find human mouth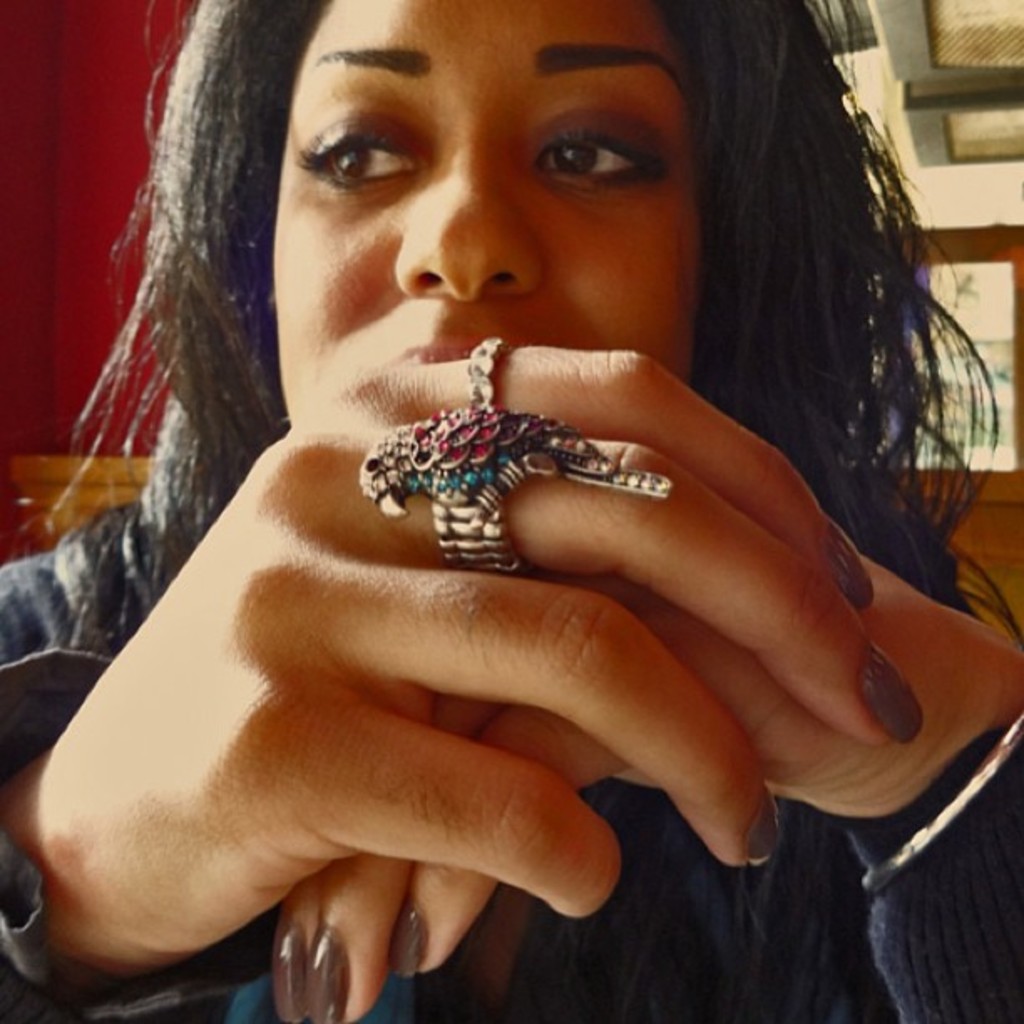
{"left": 393, "top": 346, "right": 510, "bottom": 368}
